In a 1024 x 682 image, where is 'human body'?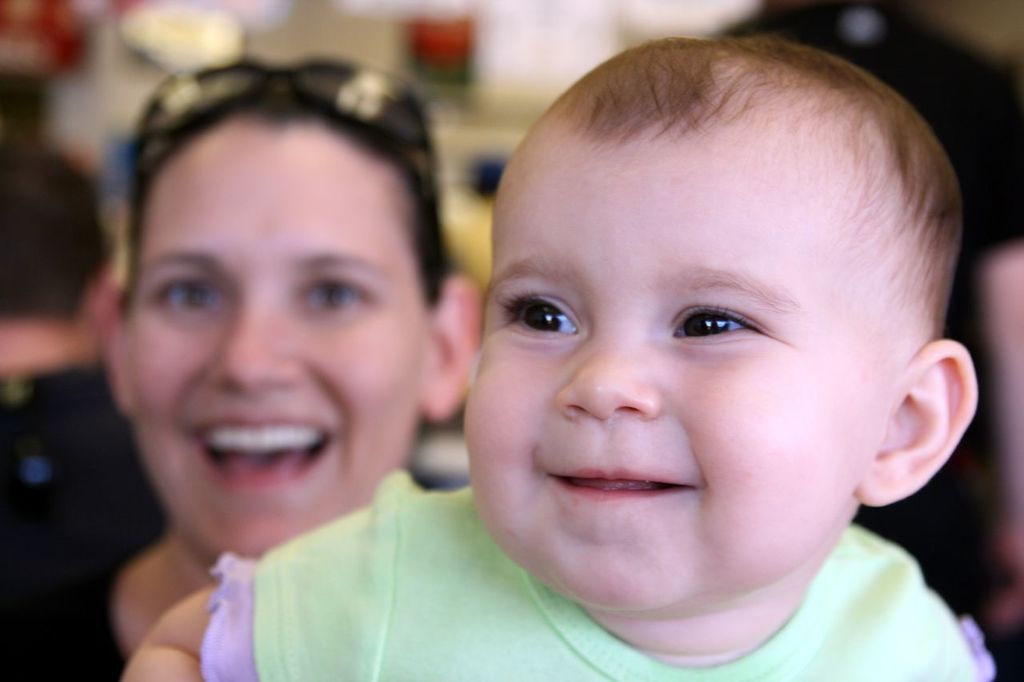
[left=120, top=29, right=982, bottom=681].
